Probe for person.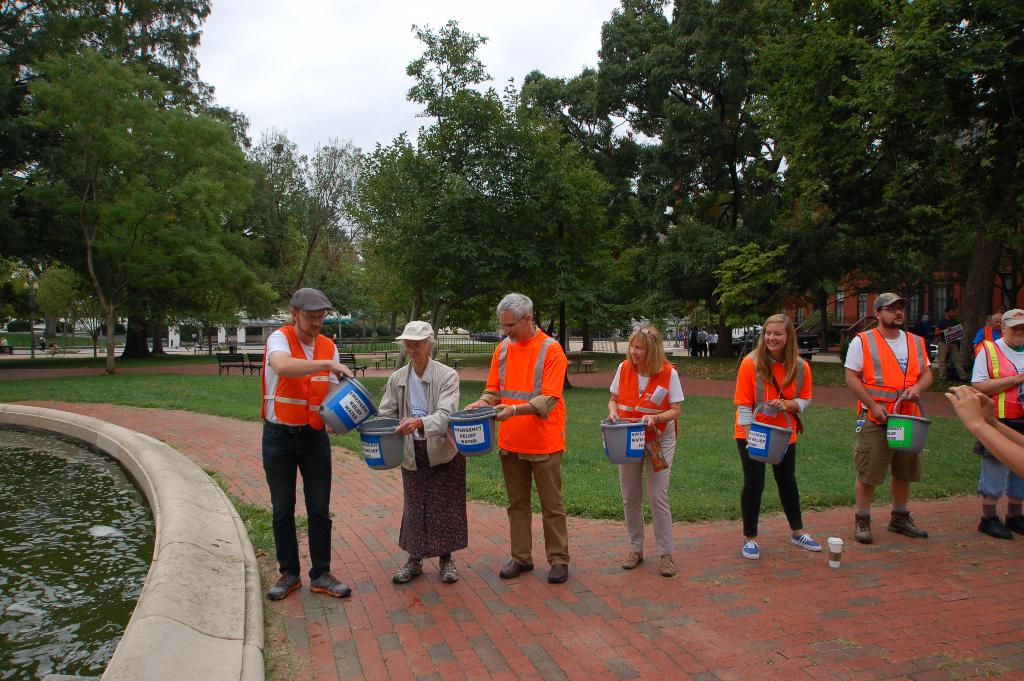
Probe result: bbox(750, 315, 822, 545).
